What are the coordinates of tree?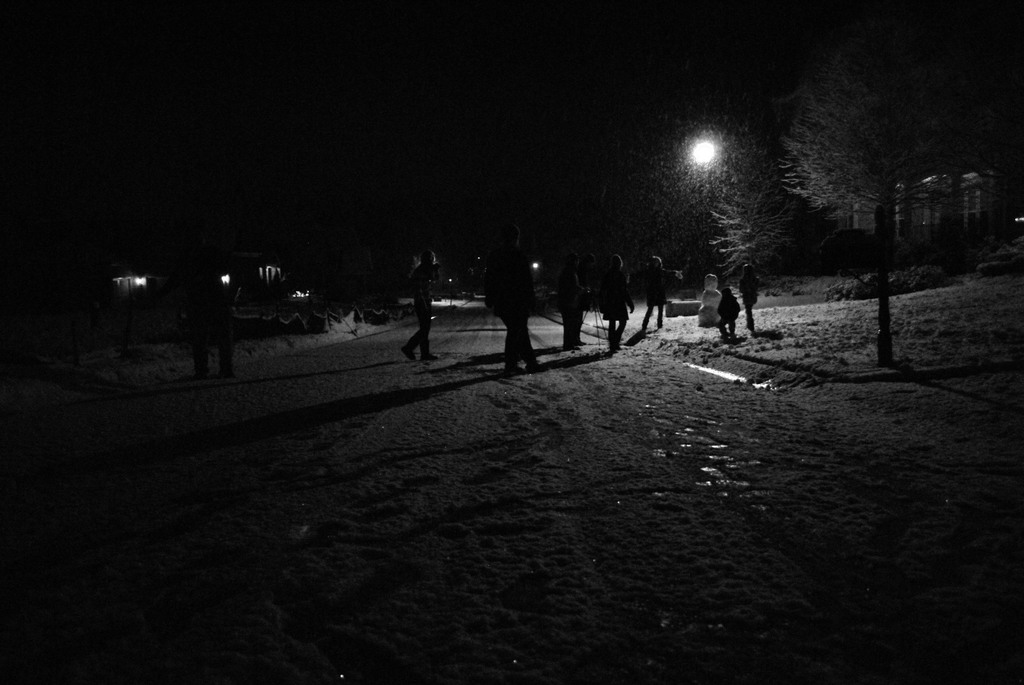
[771,23,1006,244].
